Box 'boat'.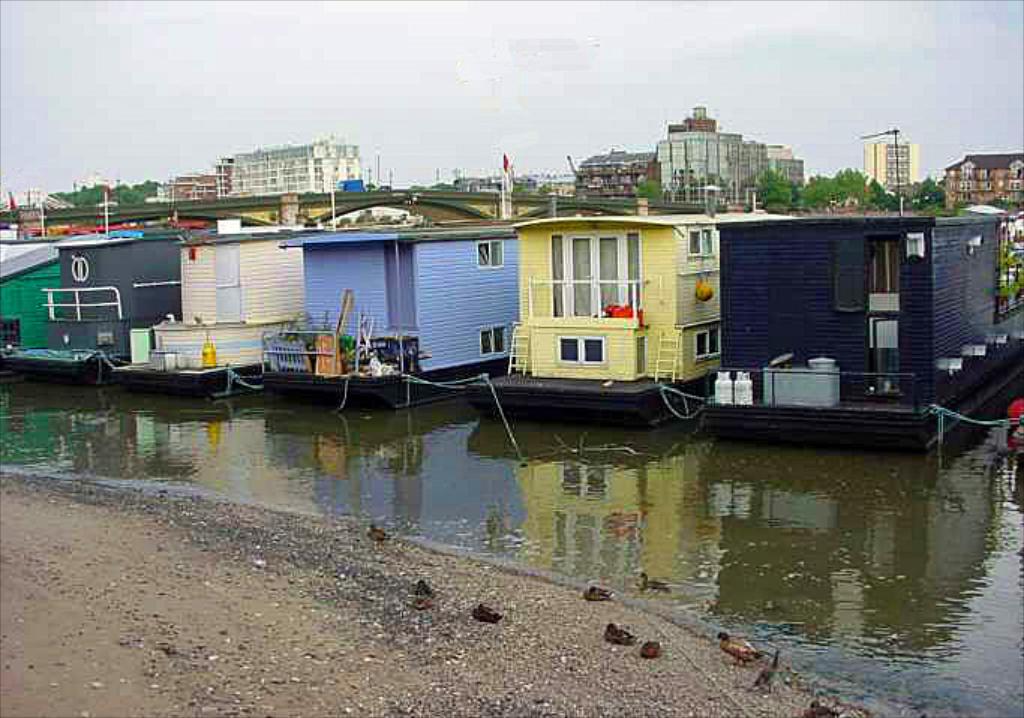
rect(693, 208, 1023, 456).
